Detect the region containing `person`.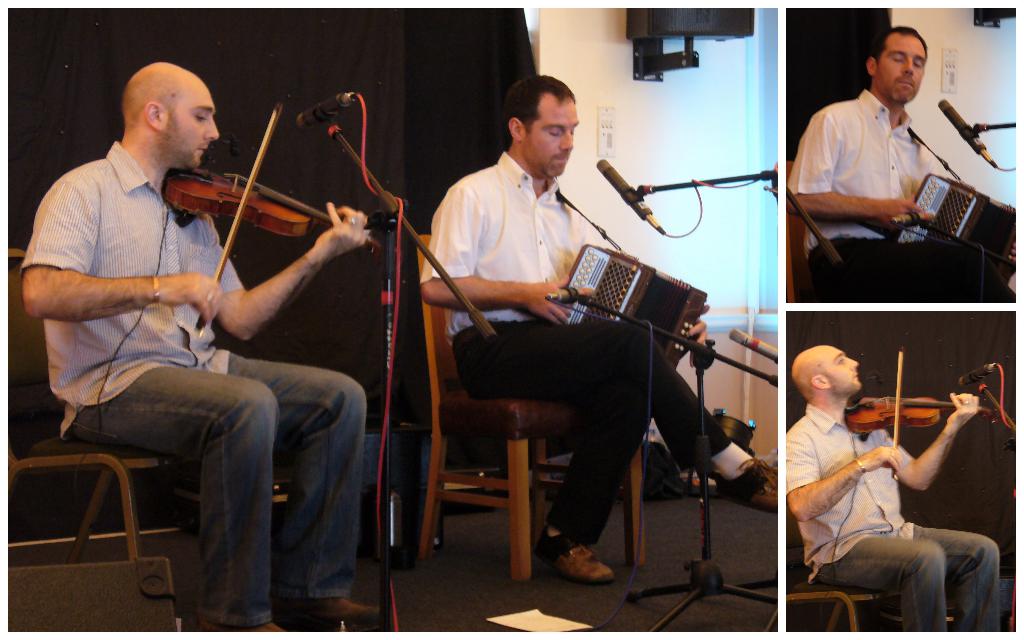
crop(781, 345, 1004, 639).
